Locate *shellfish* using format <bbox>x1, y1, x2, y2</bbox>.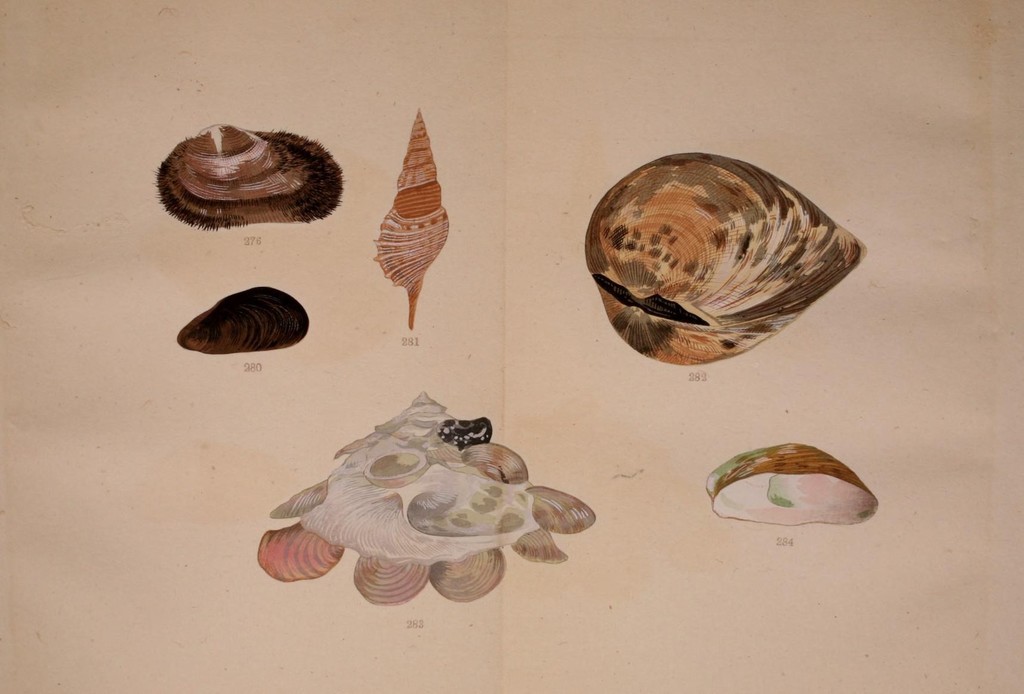
<bbox>370, 108, 449, 333</bbox>.
